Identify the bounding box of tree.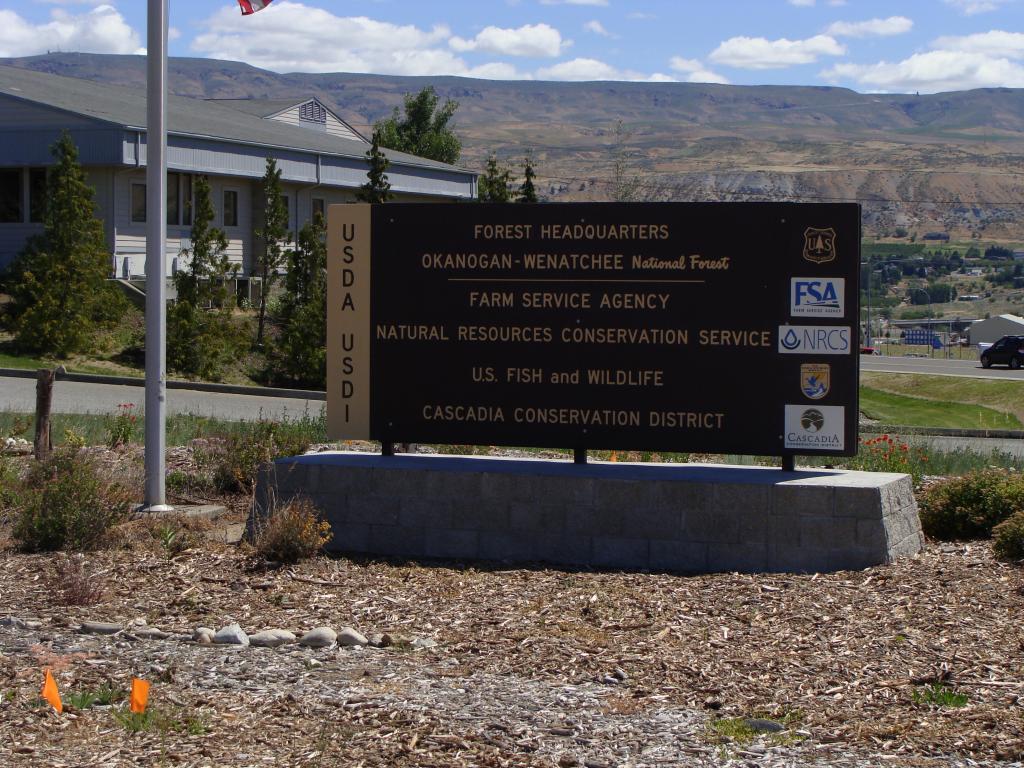
Rect(478, 155, 505, 199).
